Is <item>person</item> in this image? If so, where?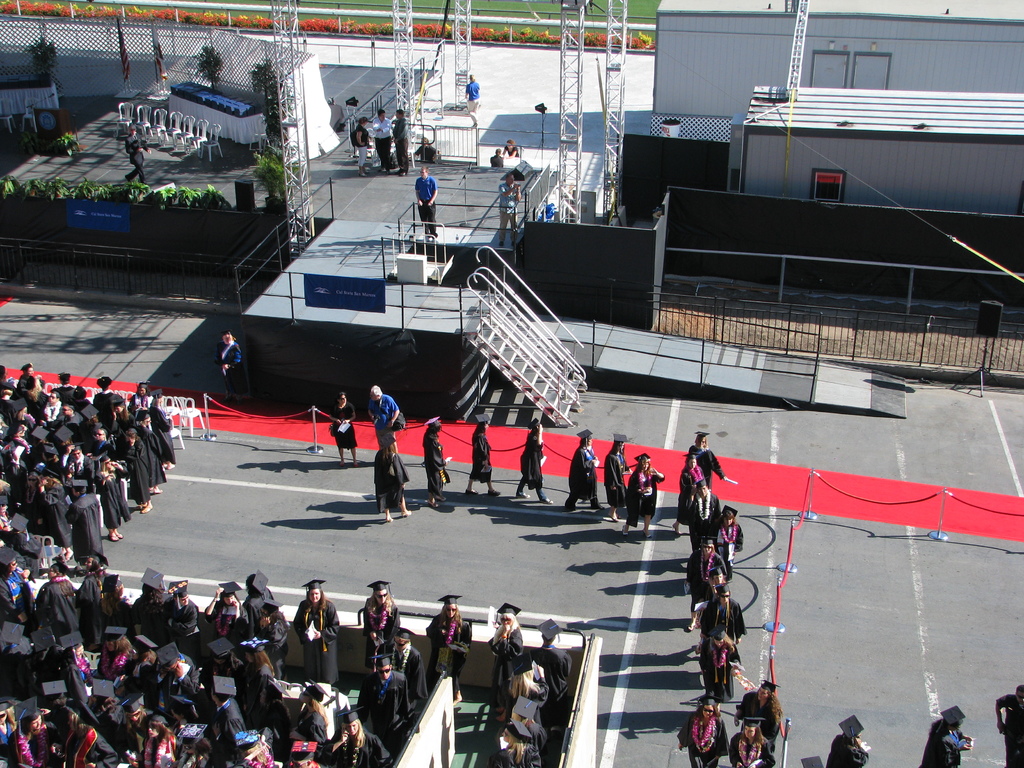
Yes, at 494/148/508/168.
